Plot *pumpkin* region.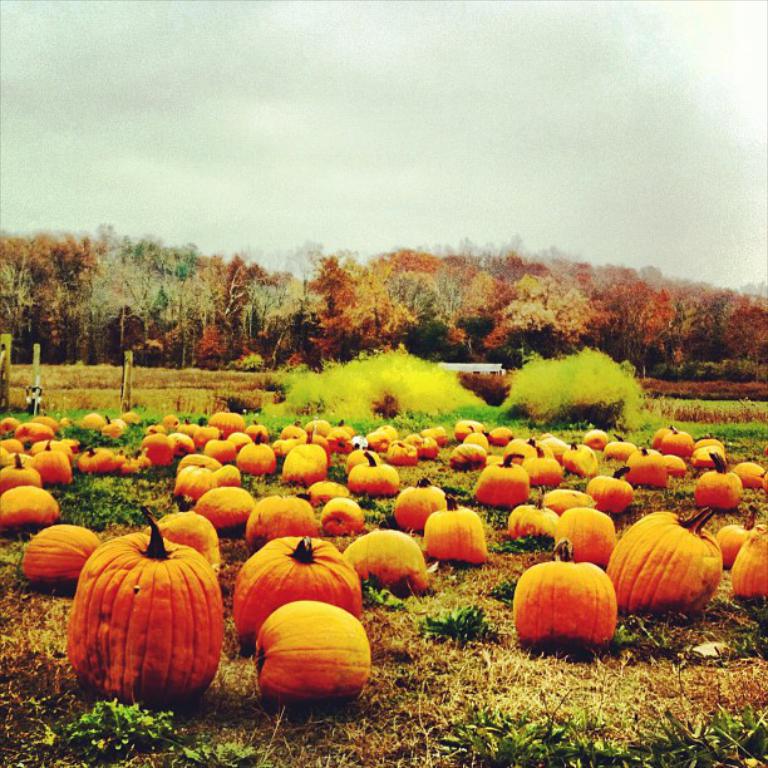
Plotted at [59,530,232,714].
